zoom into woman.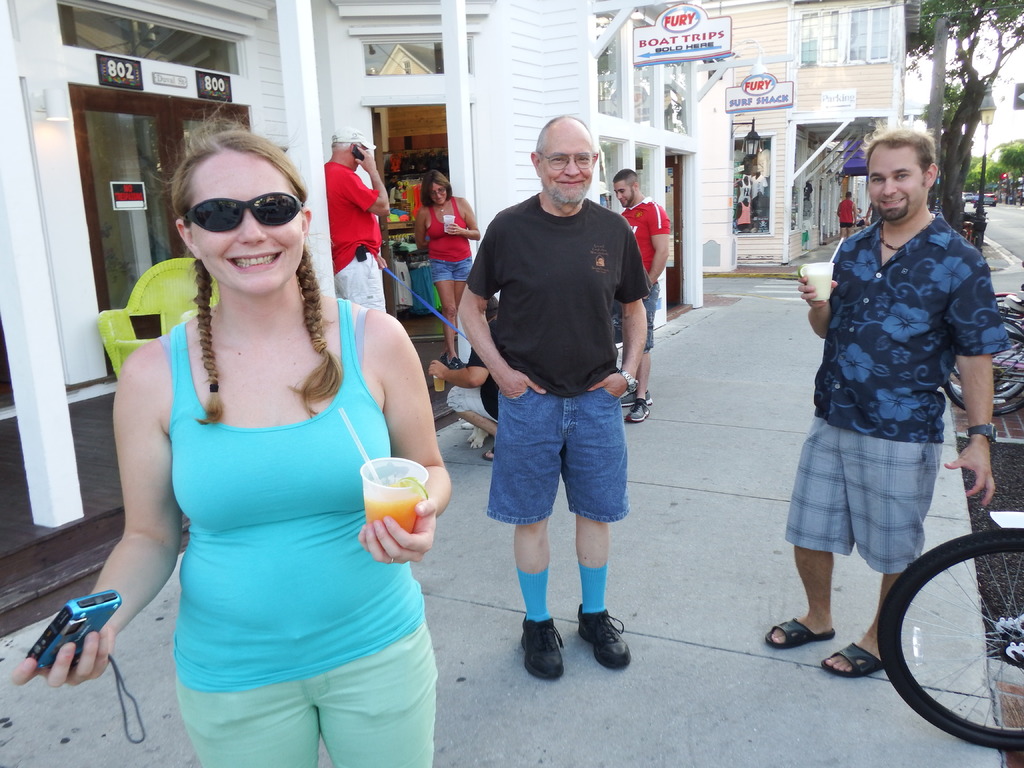
Zoom target: Rect(416, 173, 479, 371).
